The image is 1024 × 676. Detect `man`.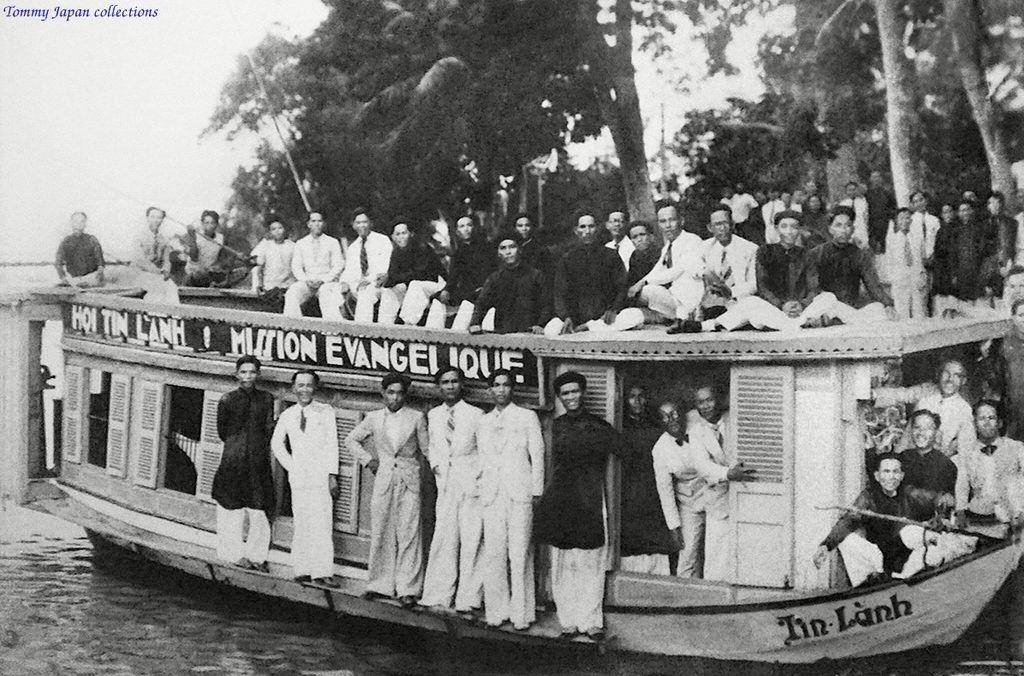
Detection: 185:206:238:287.
